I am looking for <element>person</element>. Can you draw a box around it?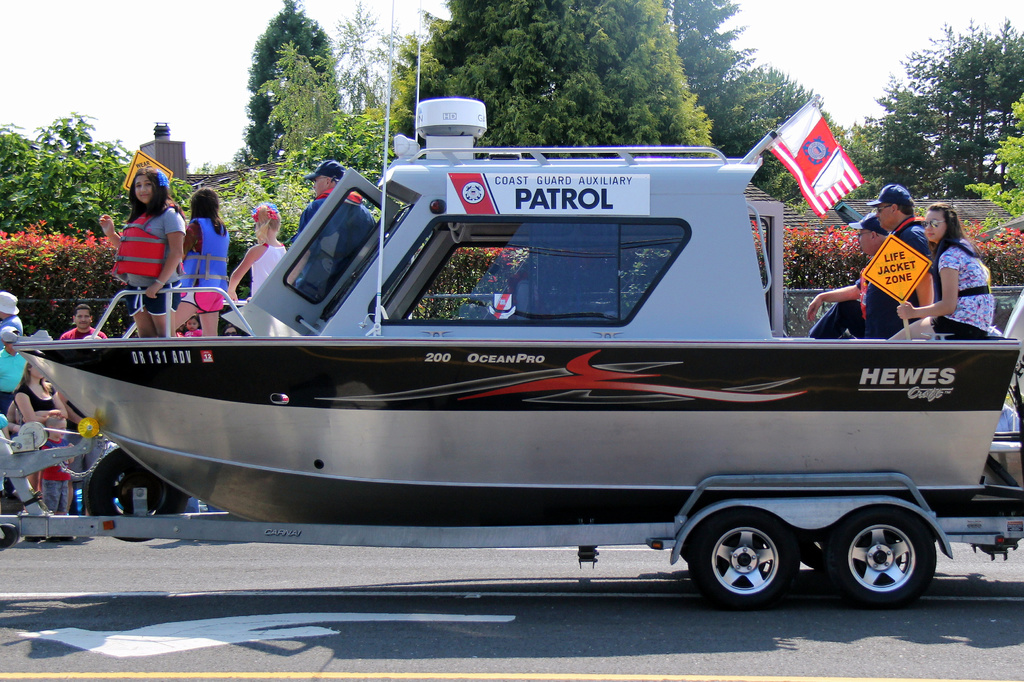
Sure, the bounding box is detection(135, 190, 263, 344).
